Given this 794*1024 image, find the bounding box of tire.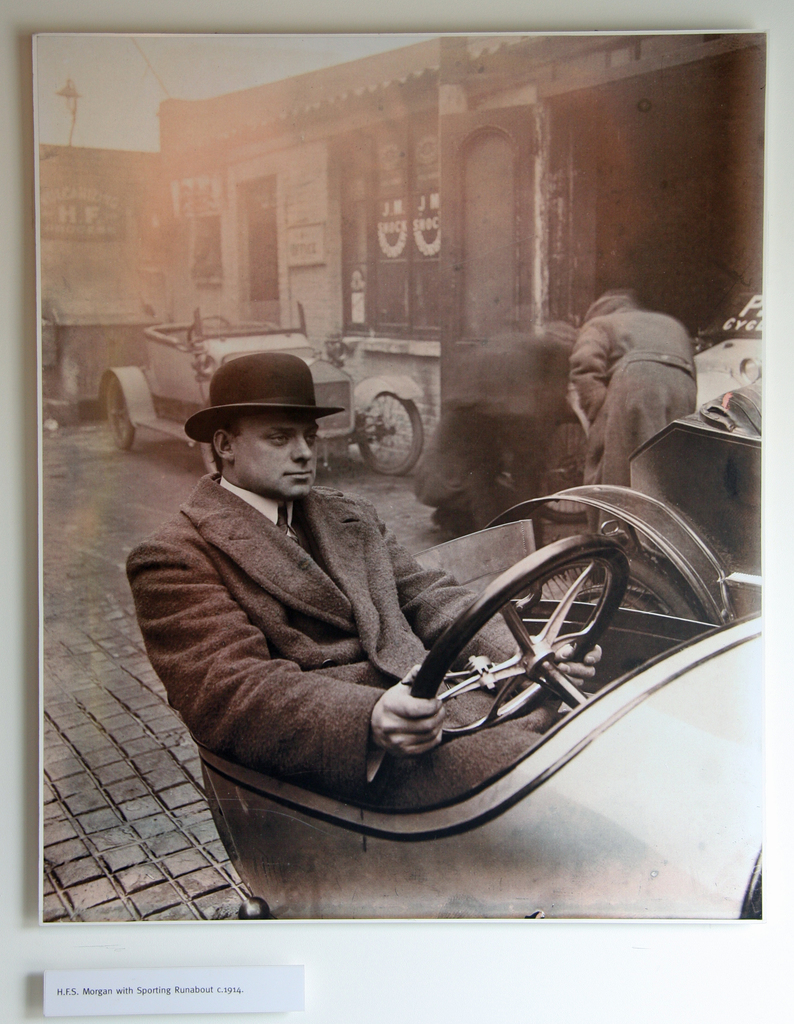
box=[108, 376, 134, 449].
